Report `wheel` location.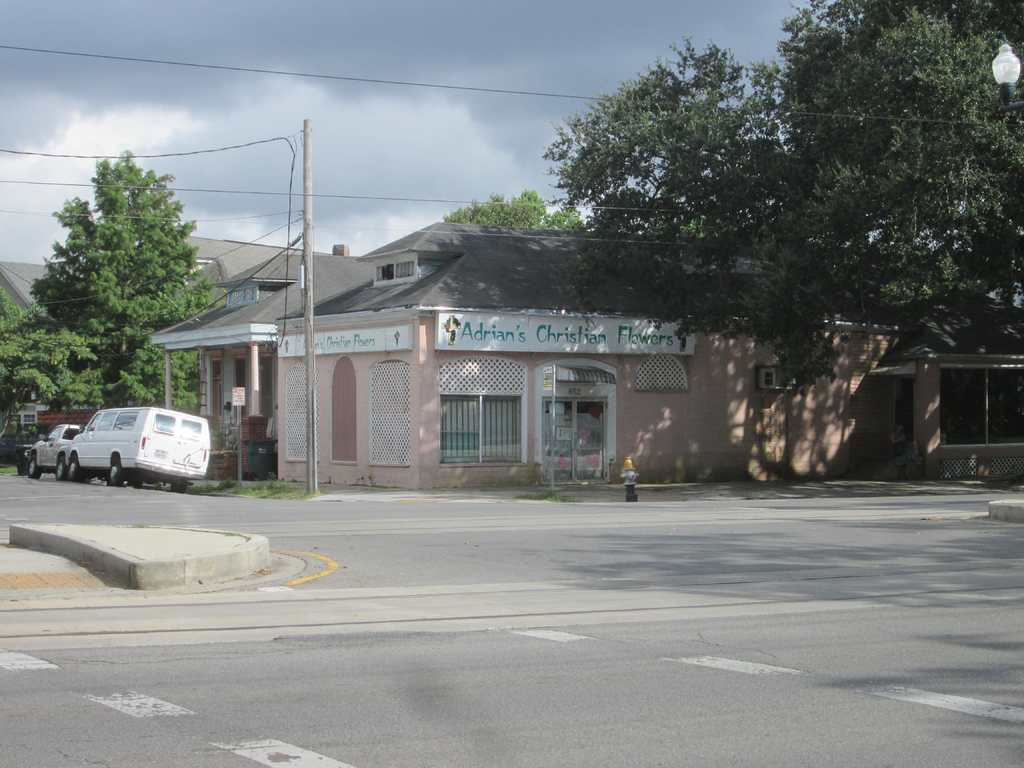
Report: left=108, top=459, right=125, bottom=488.
